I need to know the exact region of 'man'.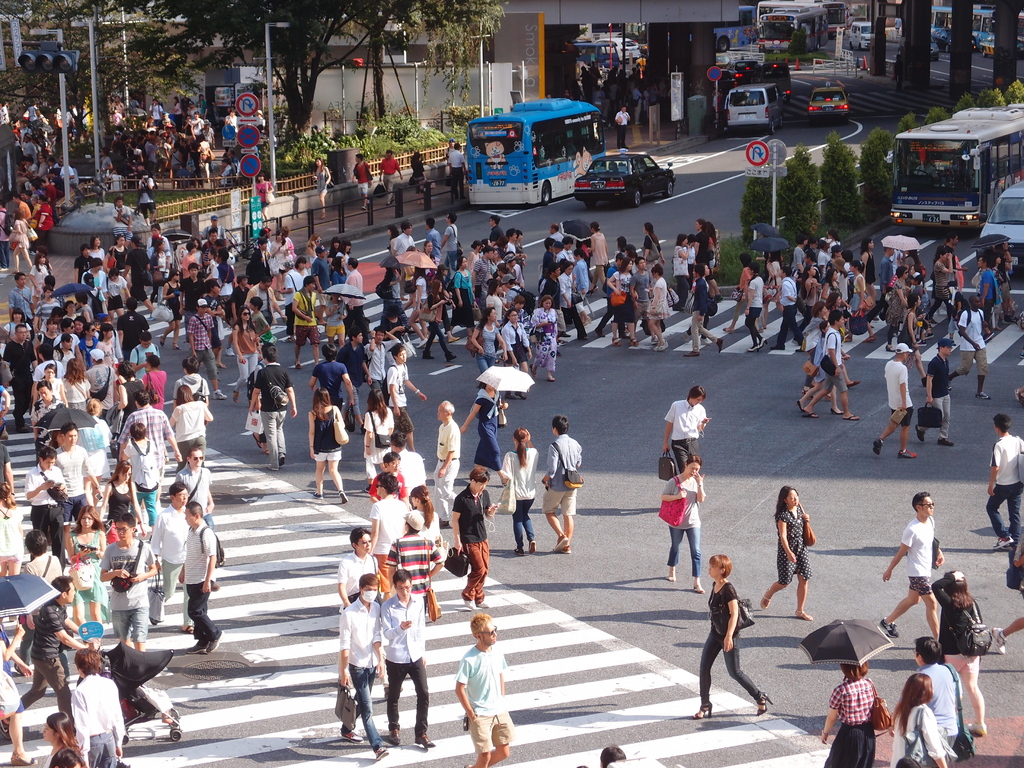
Region: crop(0, 573, 70, 737).
